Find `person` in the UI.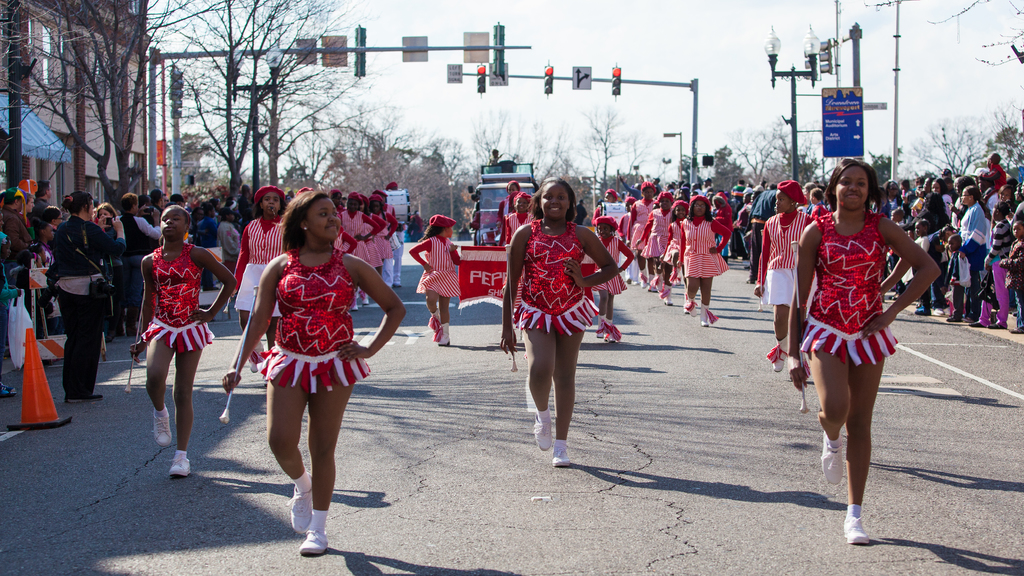
UI element at pyautogui.locateOnScreen(406, 218, 470, 344).
